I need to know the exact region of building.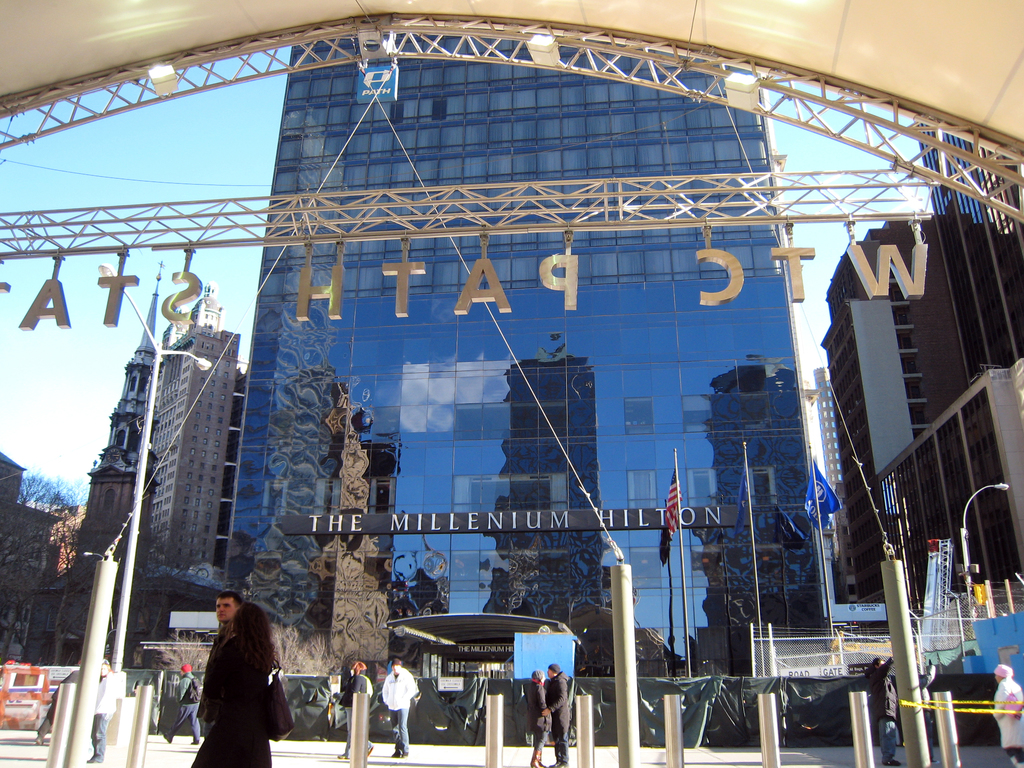
Region: <box>0,449,60,663</box>.
